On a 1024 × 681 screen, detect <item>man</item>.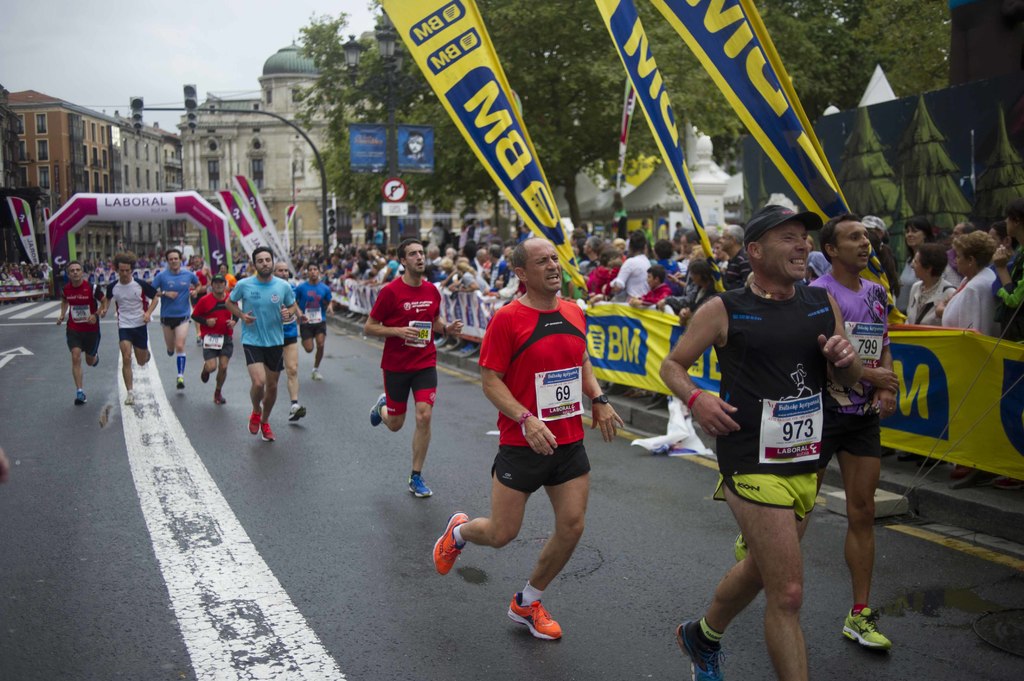
{"left": 583, "top": 241, "right": 593, "bottom": 276}.
